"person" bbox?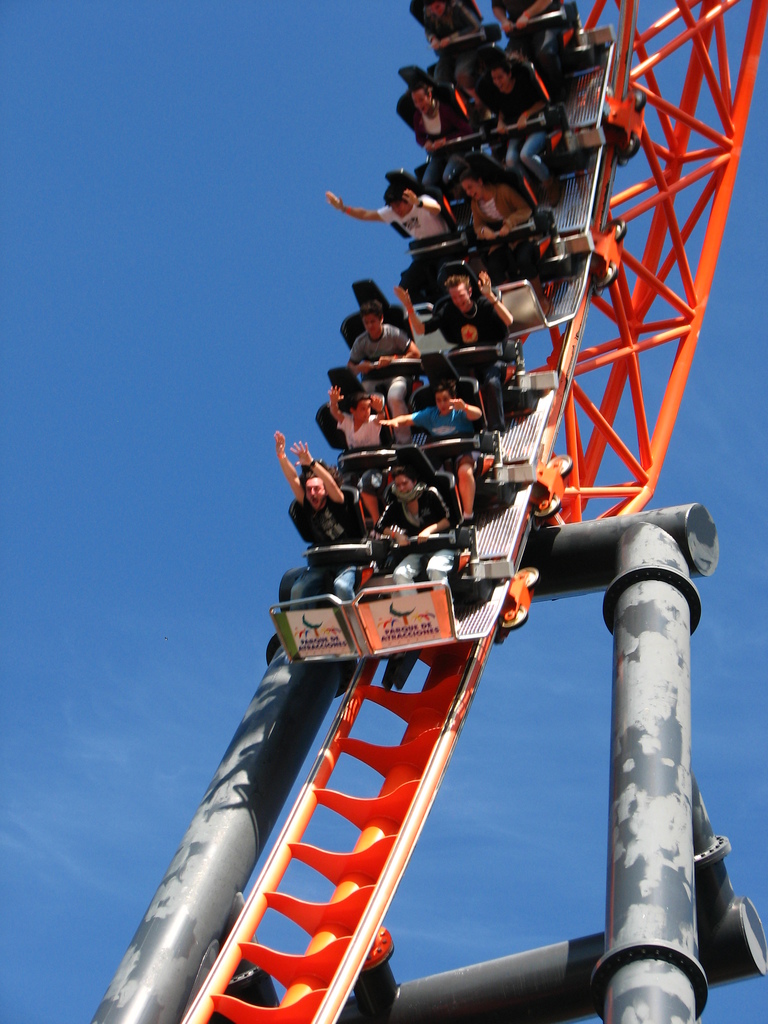
(x1=377, y1=385, x2=482, y2=534)
